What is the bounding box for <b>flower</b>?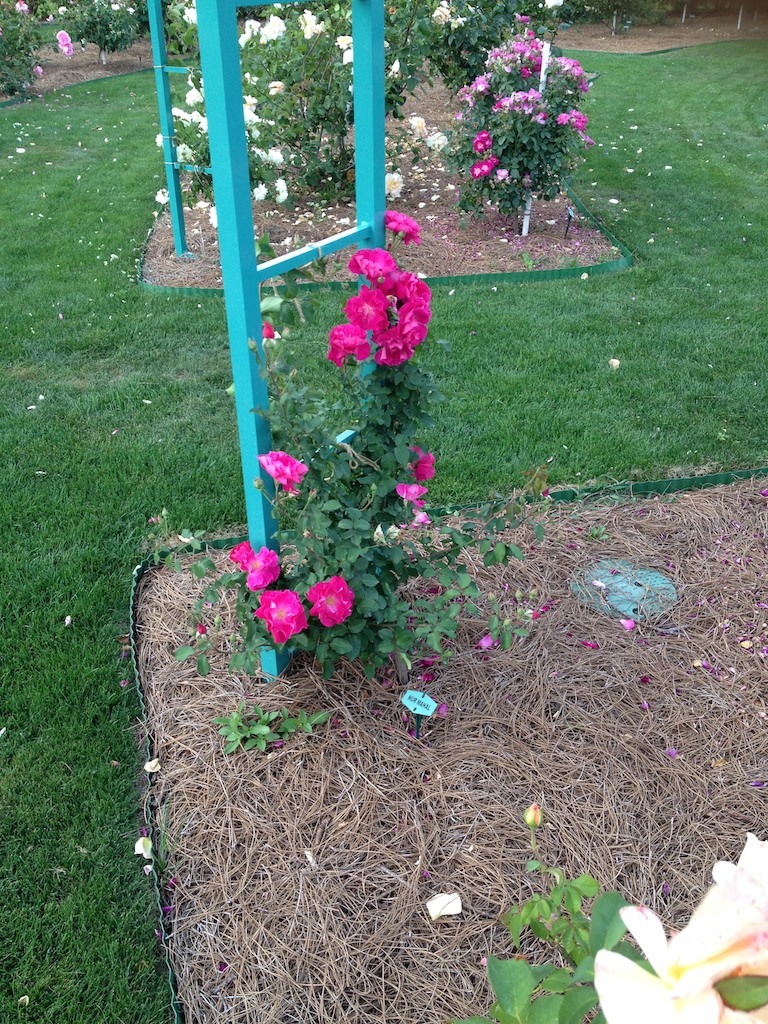
locate(242, 551, 283, 588).
